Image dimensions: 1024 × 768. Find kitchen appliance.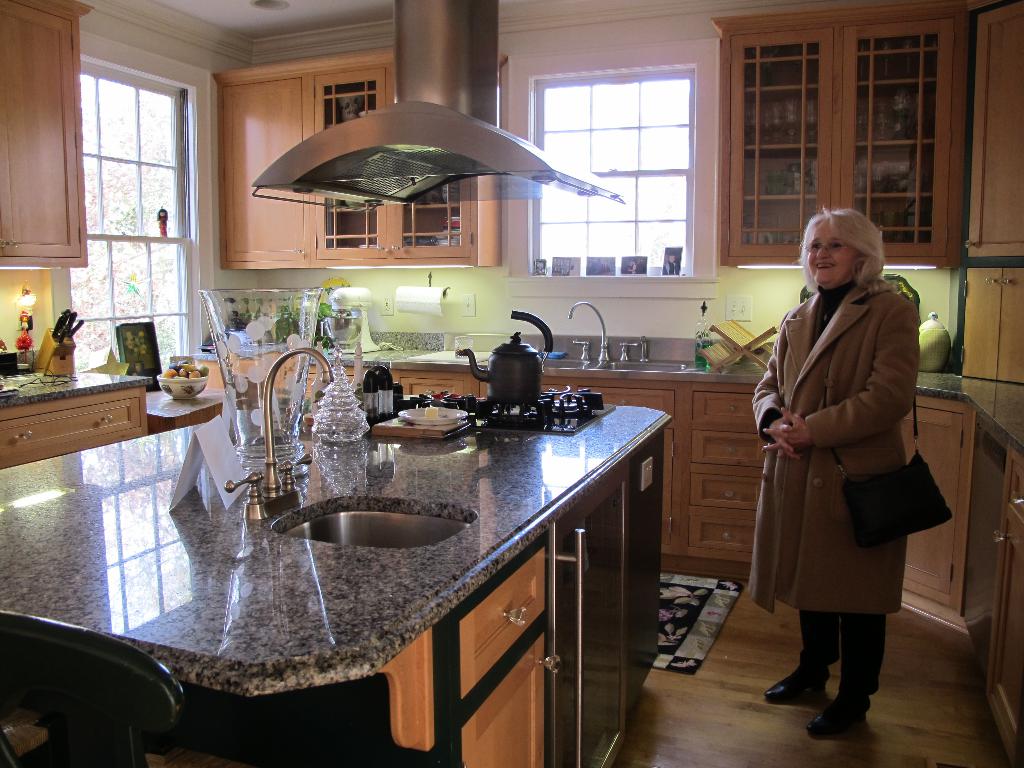
458/319/537/401.
